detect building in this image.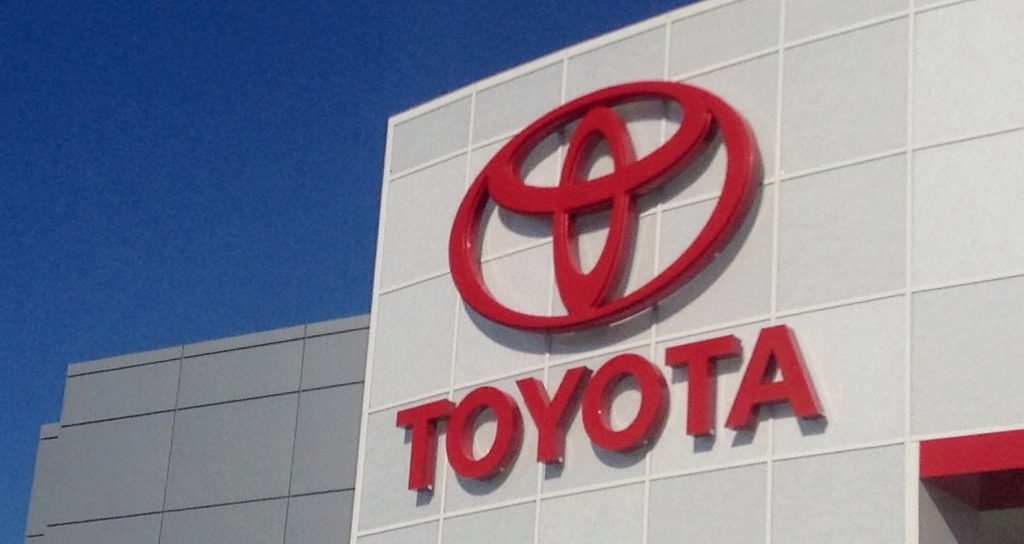
Detection: 0, 0, 1023, 543.
